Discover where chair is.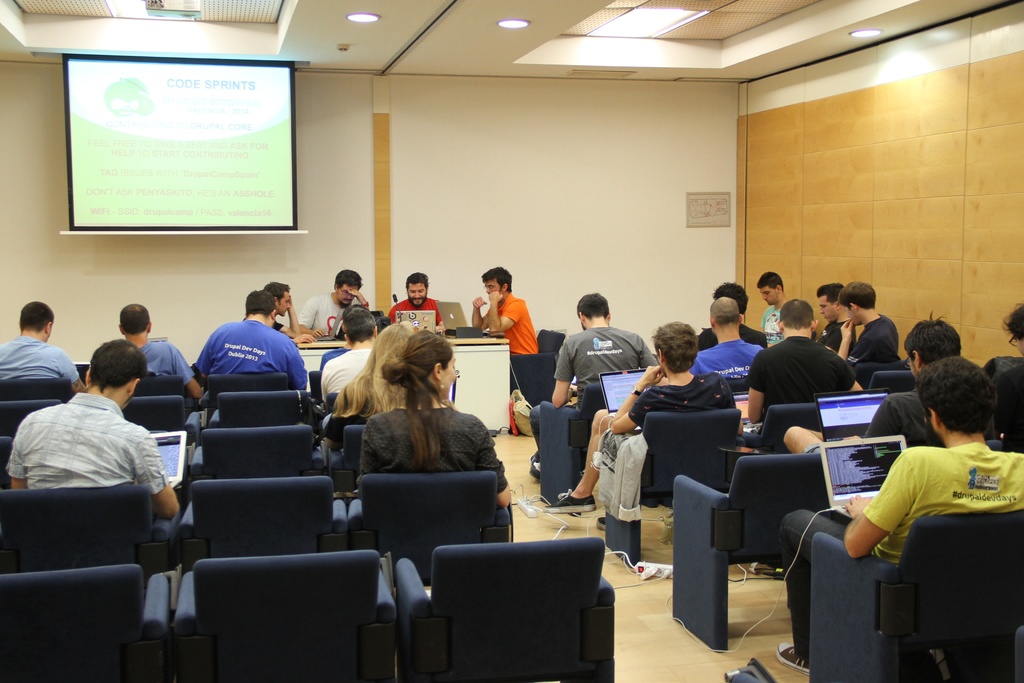
Discovered at 602 409 748 576.
